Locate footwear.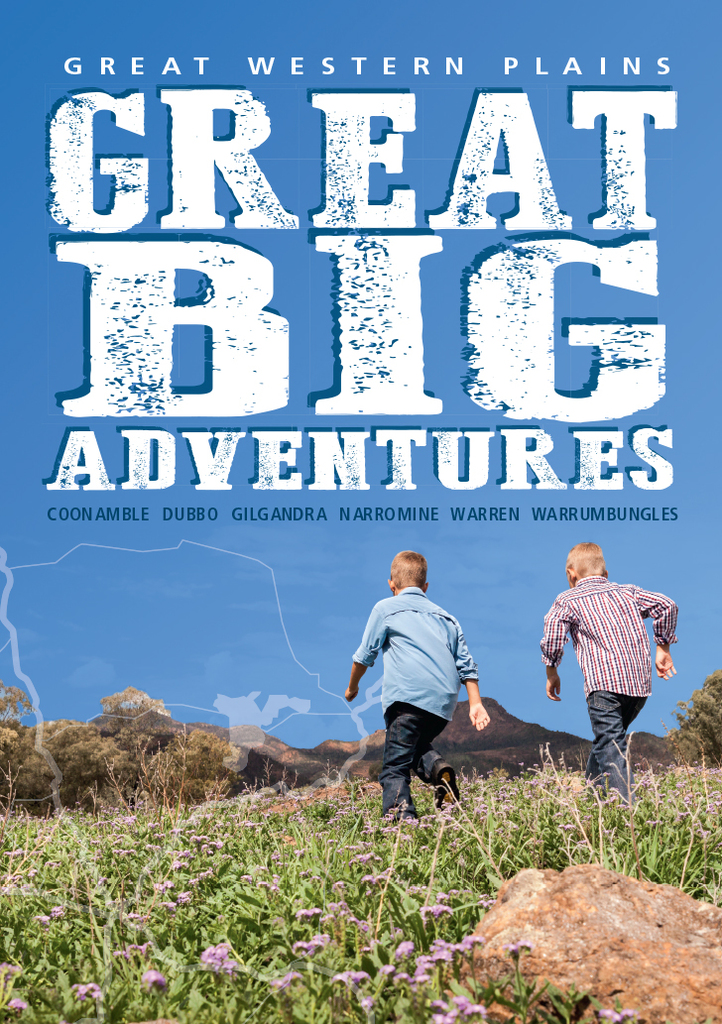
Bounding box: Rect(393, 806, 420, 824).
